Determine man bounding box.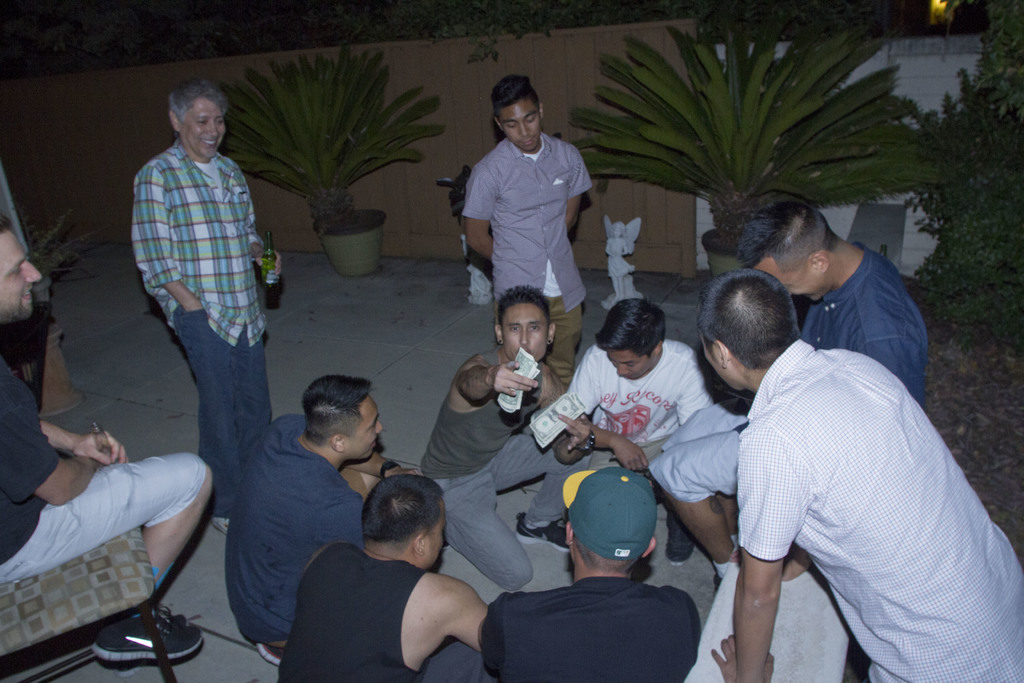
Determined: (left=646, top=192, right=931, bottom=593).
